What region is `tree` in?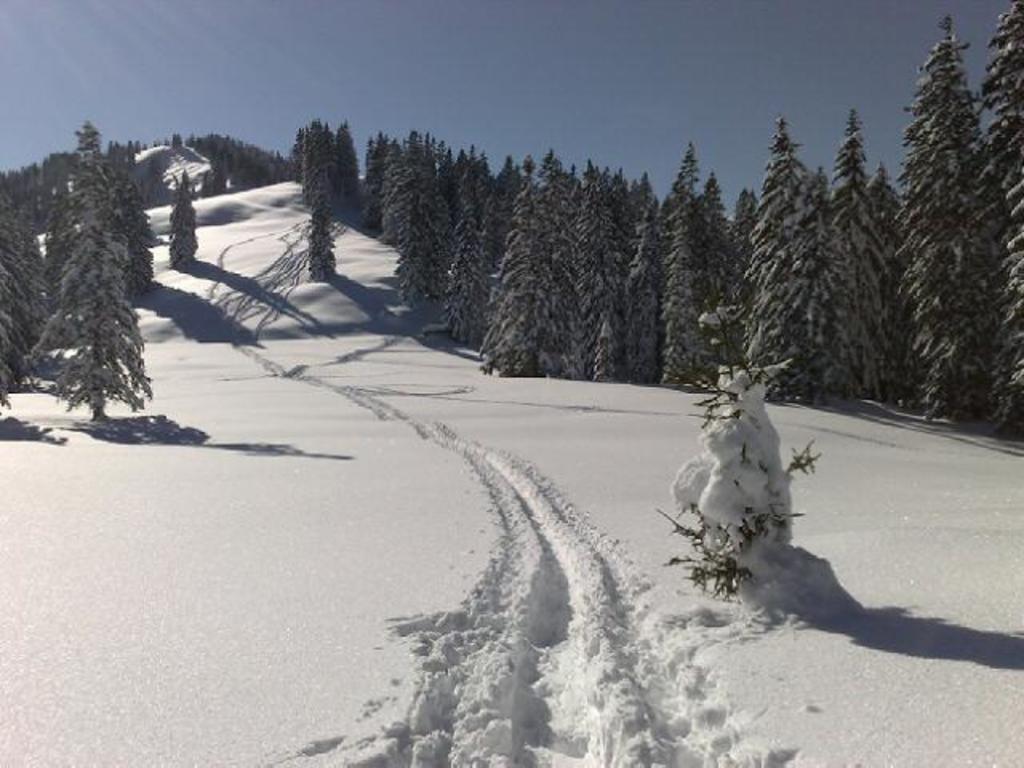
bbox=[571, 162, 638, 386].
